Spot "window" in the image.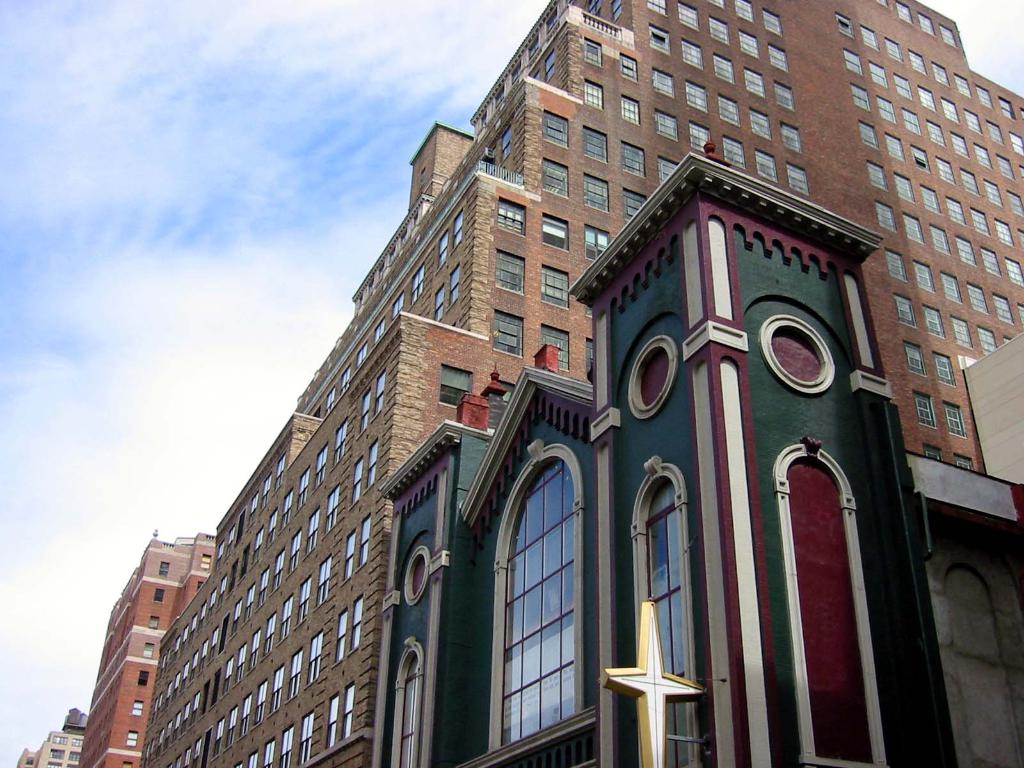
"window" found at [left=266, top=666, right=282, bottom=714].
